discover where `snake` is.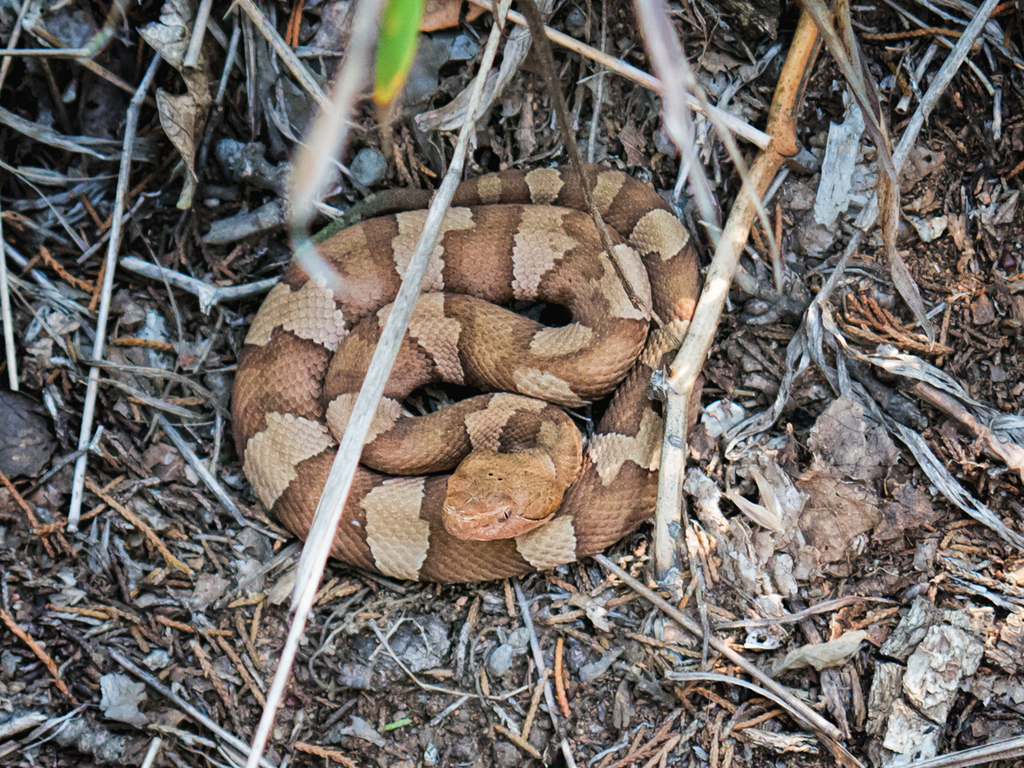
Discovered at bbox=[220, 167, 708, 605].
